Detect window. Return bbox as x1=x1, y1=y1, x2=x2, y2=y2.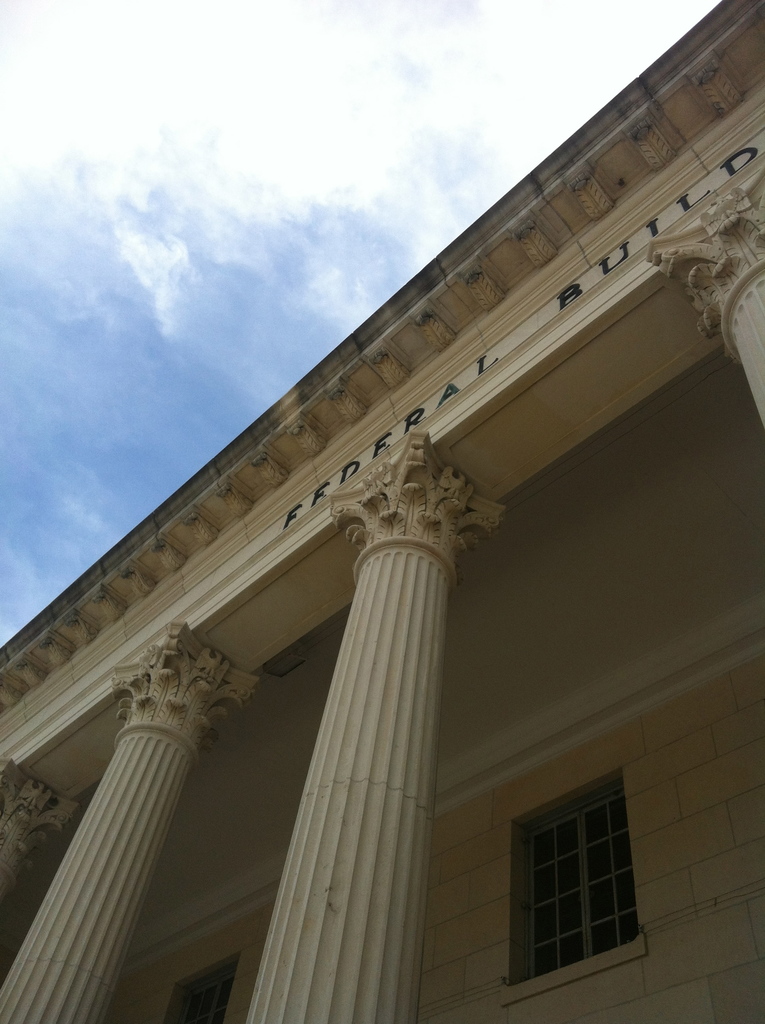
x1=154, y1=964, x2=238, y2=1023.
